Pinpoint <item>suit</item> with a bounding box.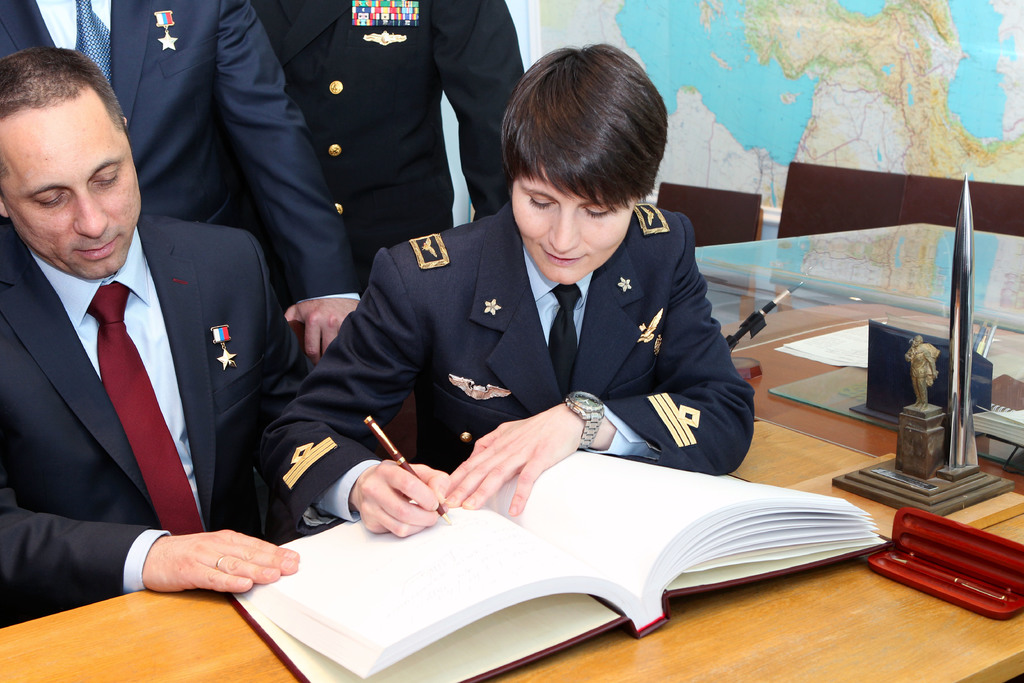
rect(0, 211, 308, 633).
